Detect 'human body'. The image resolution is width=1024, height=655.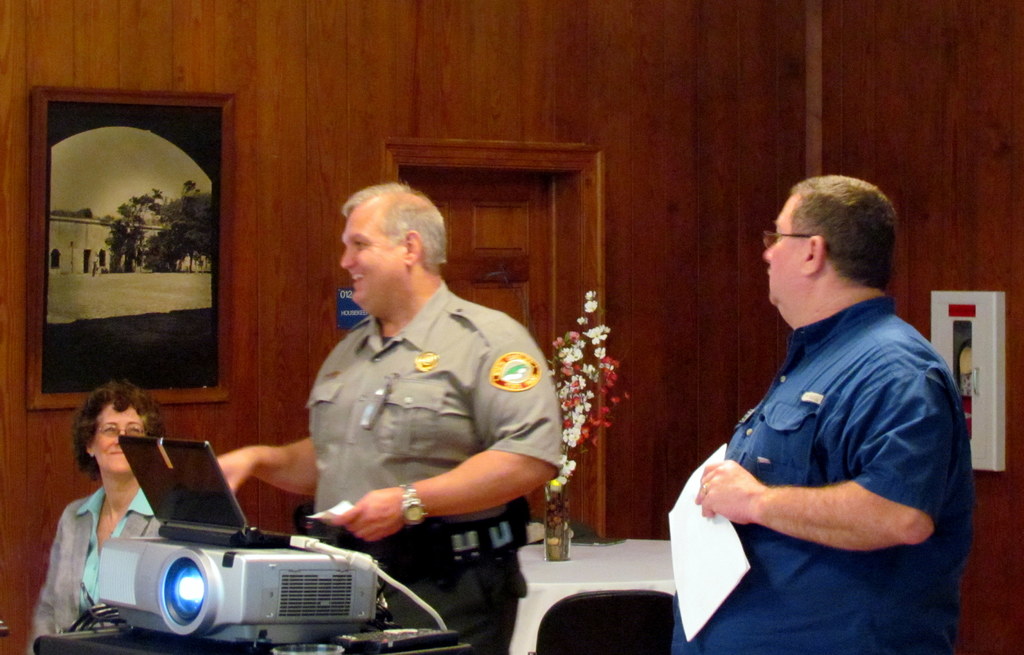
x1=686, y1=204, x2=988, y2=654.
